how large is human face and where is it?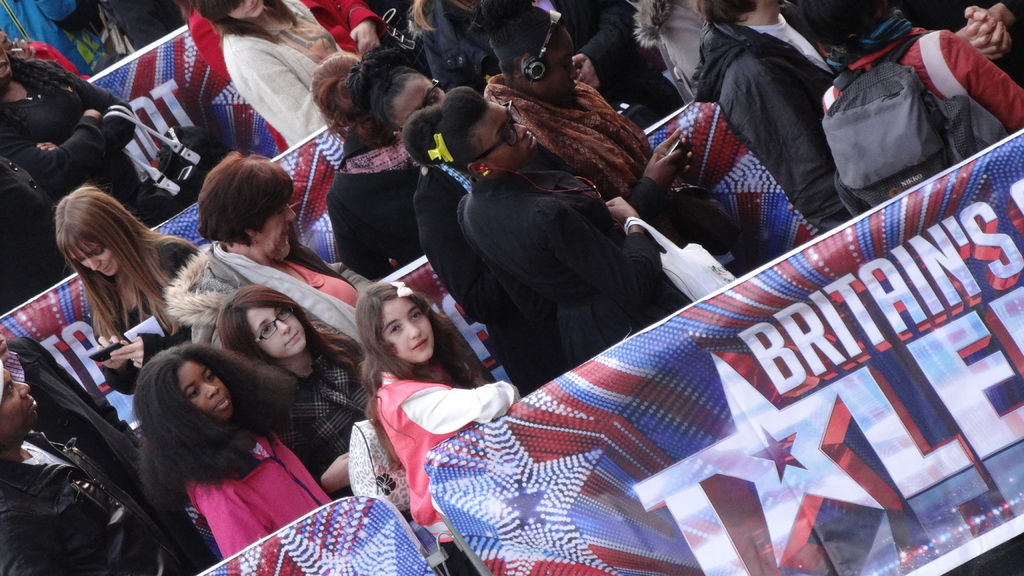
Bounding box: (179, 359, 234, 417).
